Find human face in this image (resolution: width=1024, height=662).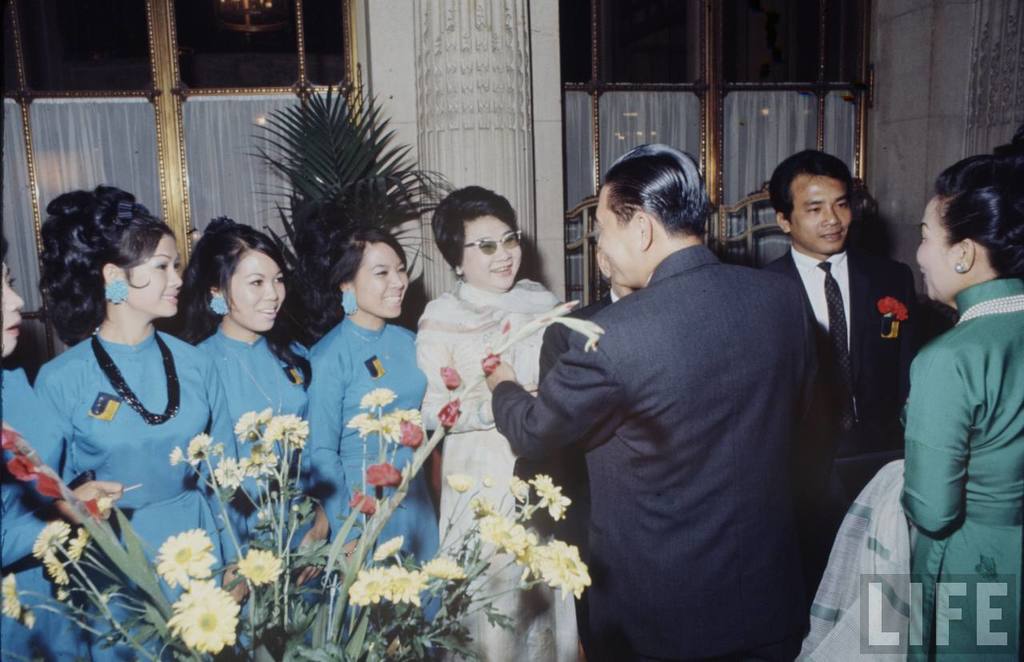
detection(356, 244, 407, 318).
